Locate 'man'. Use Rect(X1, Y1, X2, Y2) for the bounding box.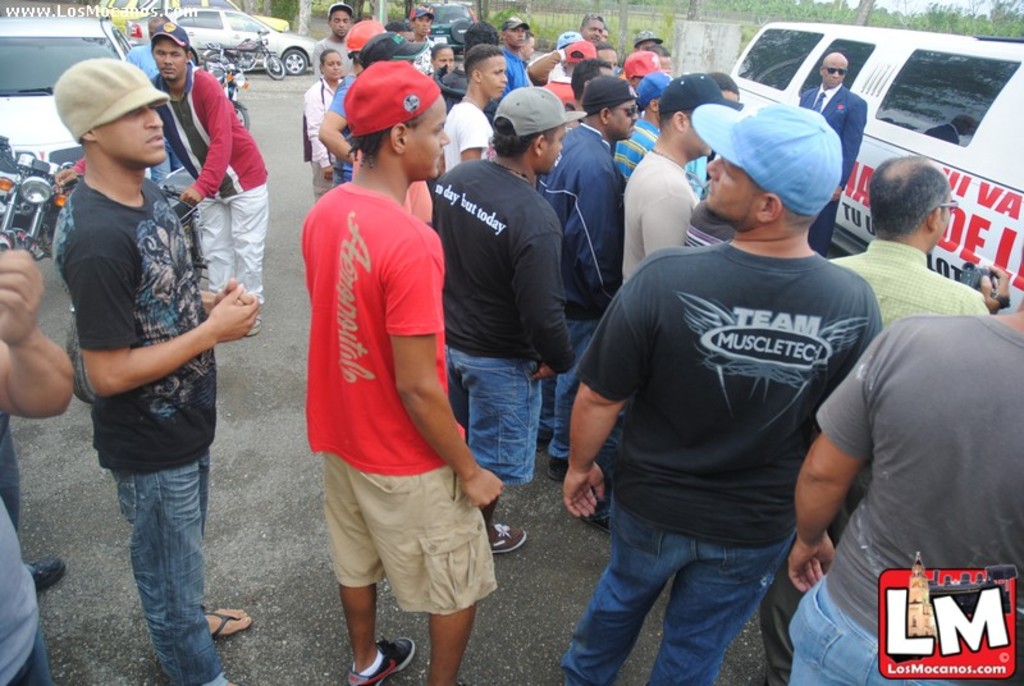
Rect(387, 20, 413, 41).
